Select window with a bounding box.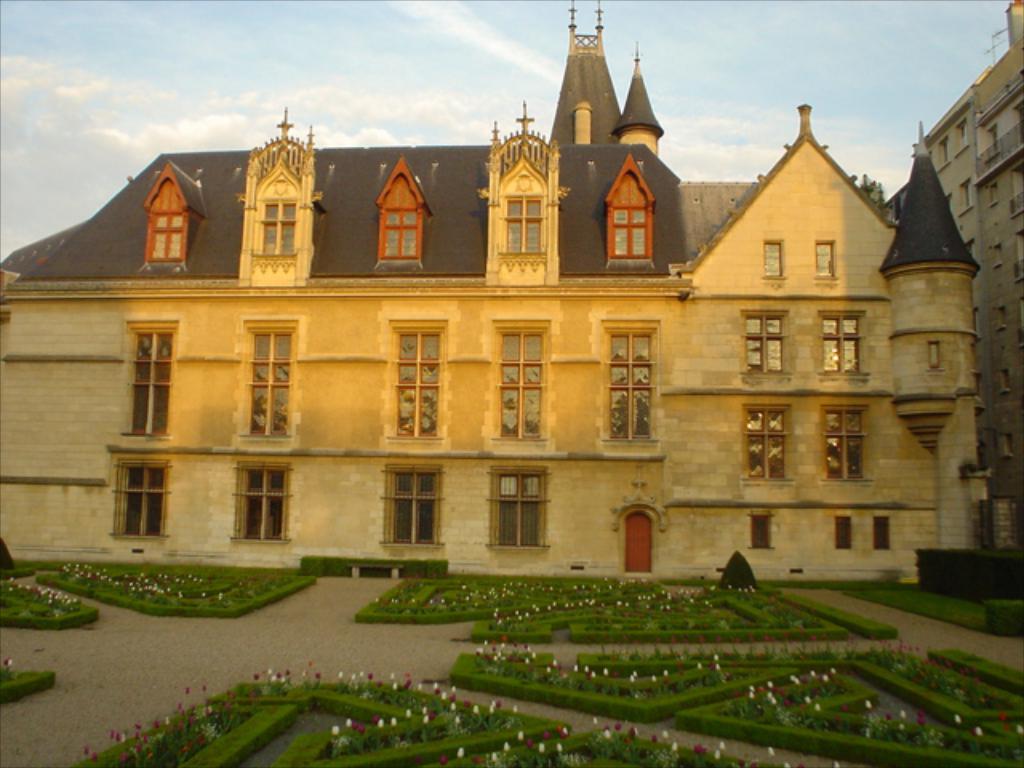
pyautogui.locateOnScreen(739, 403, 795, 483).
